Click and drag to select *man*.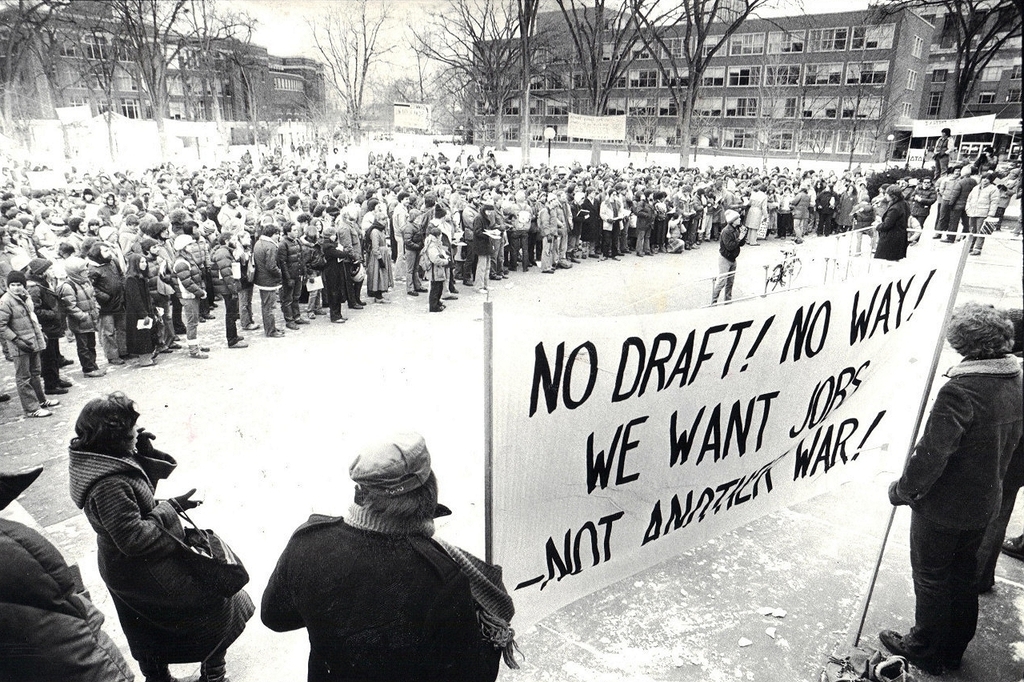
Selection: x1=928, y1=128, x2=955, y2=181.
